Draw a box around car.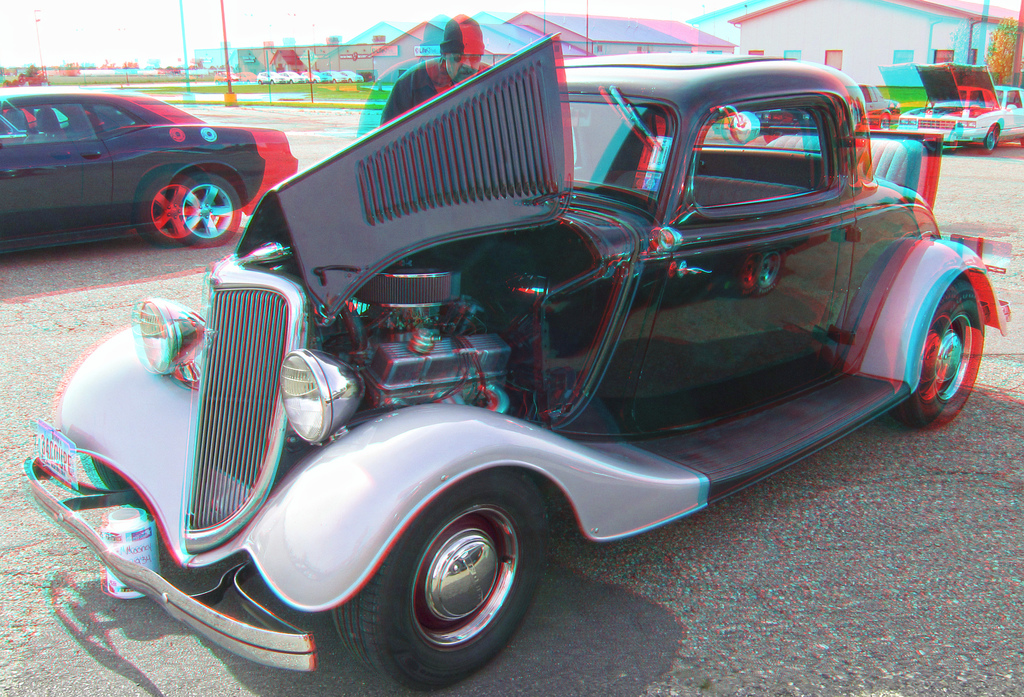
[894, 60, 1023, 157].
